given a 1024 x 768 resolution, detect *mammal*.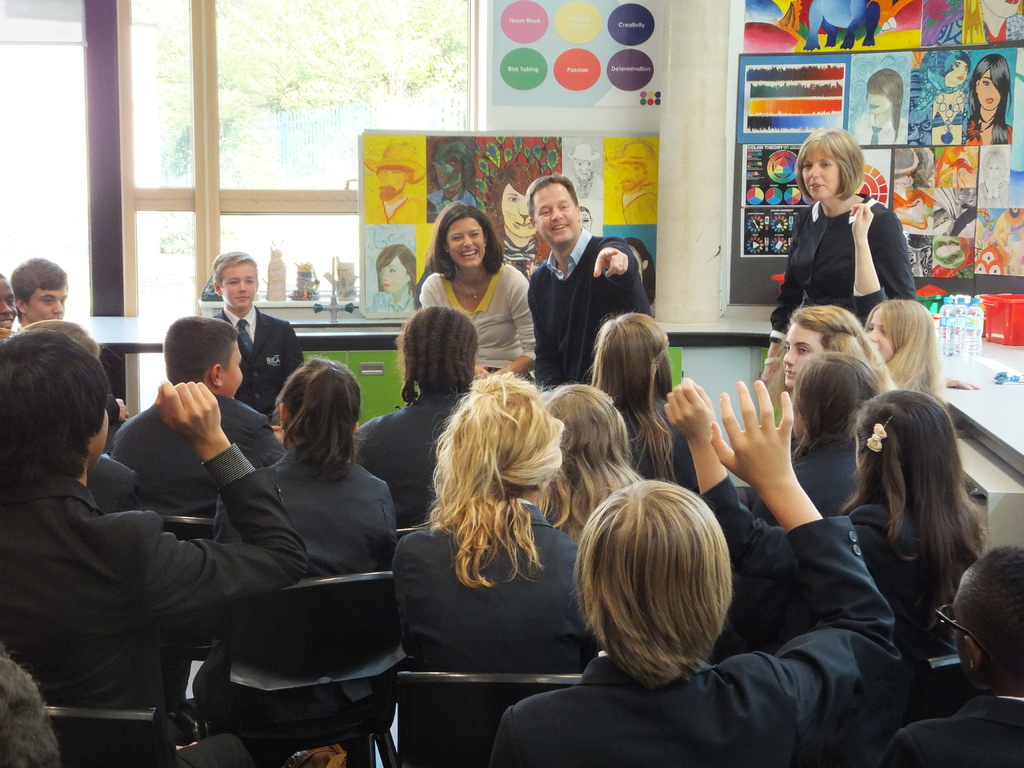
bbox=(108, 312, 287, 507).
